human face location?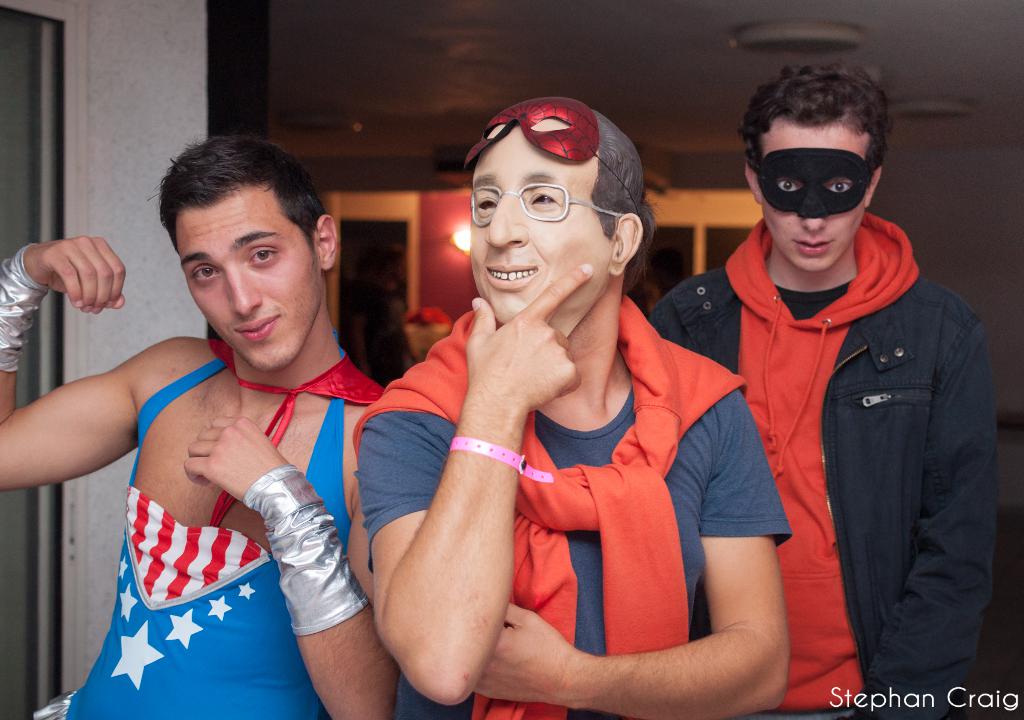
region(758, 116, 865, 268)
